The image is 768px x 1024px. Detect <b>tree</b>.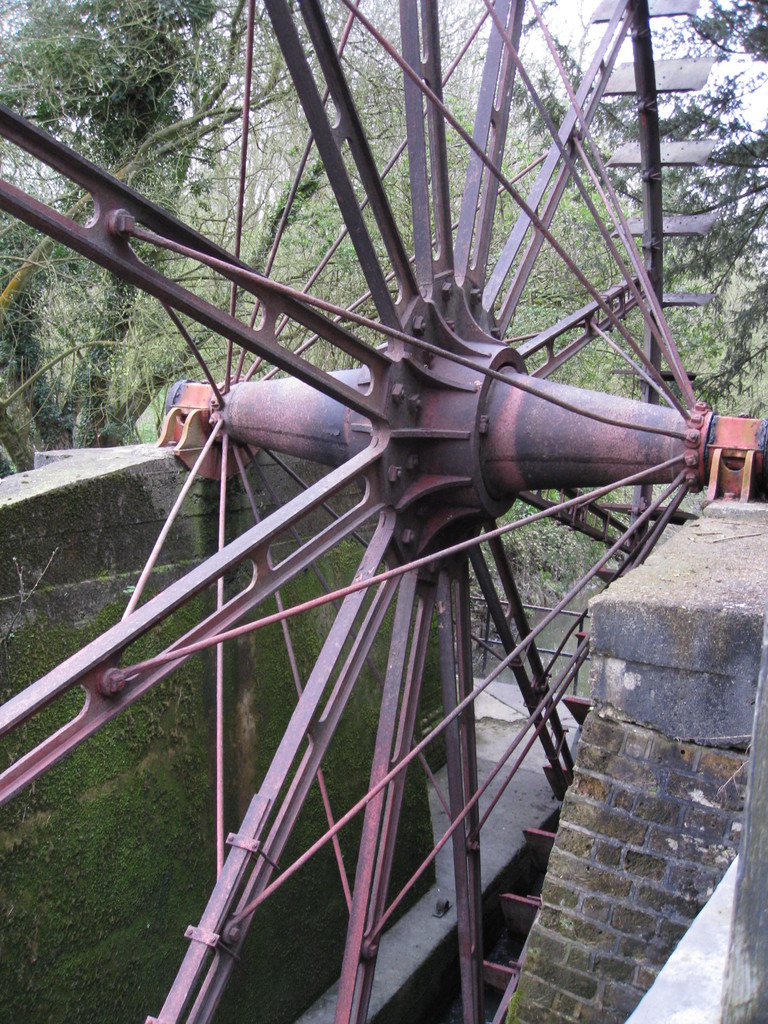
Detection: locate(503, 0, 767, 452).
